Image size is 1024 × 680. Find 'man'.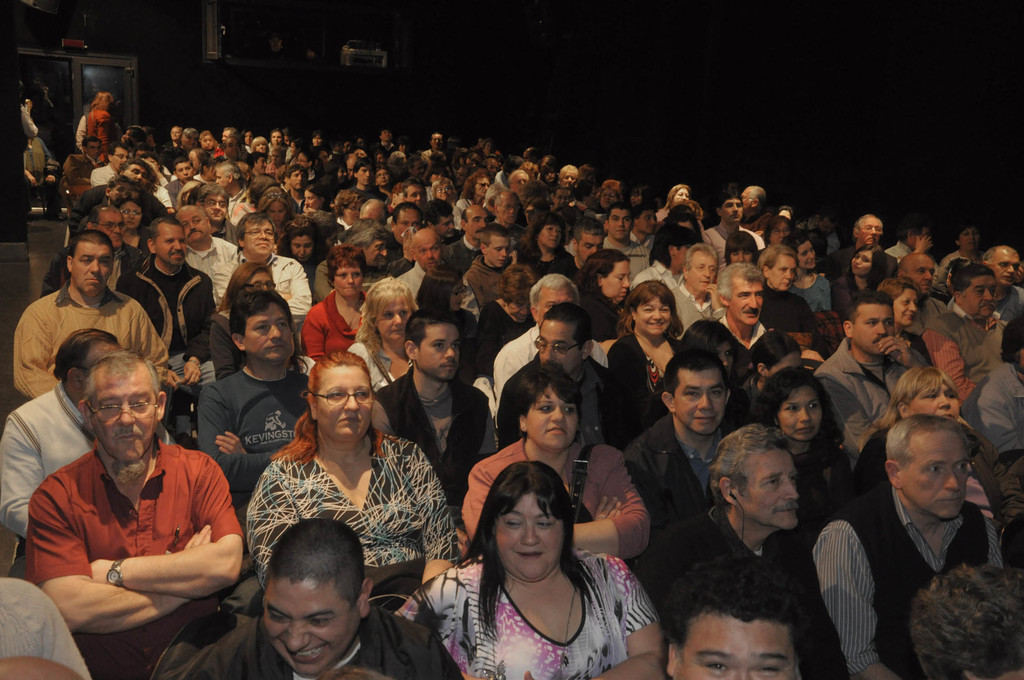
rect(668, 244, 731, 345).
